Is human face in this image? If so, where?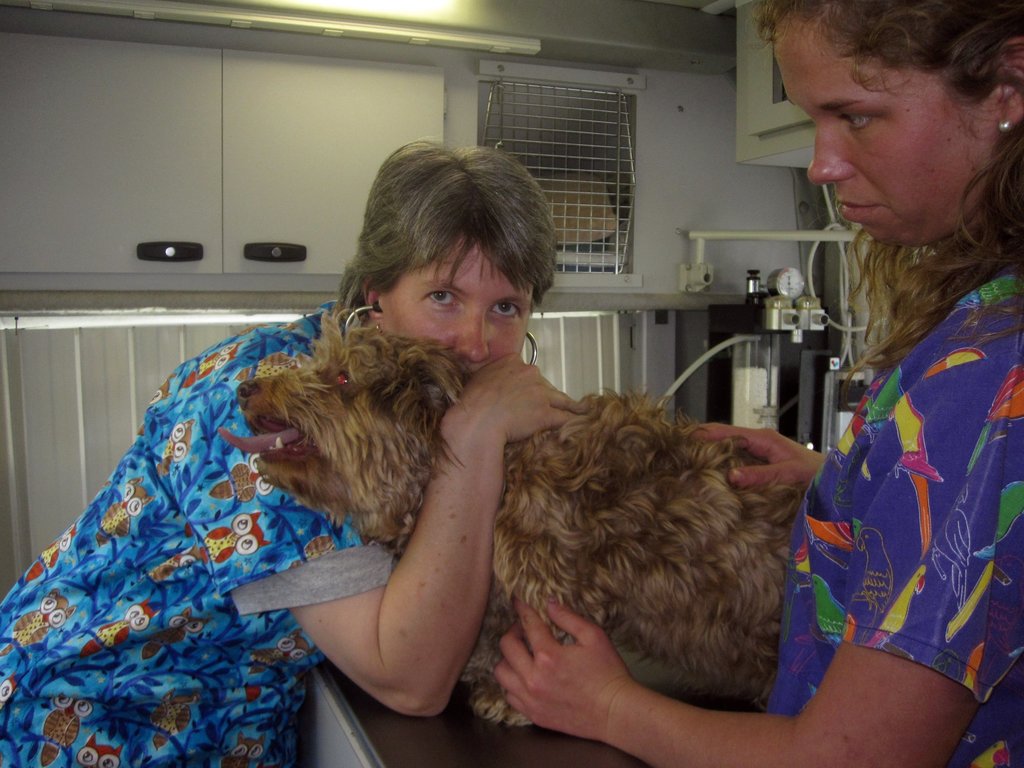
Yes, at l=772, t=13, r=997, b=243.
